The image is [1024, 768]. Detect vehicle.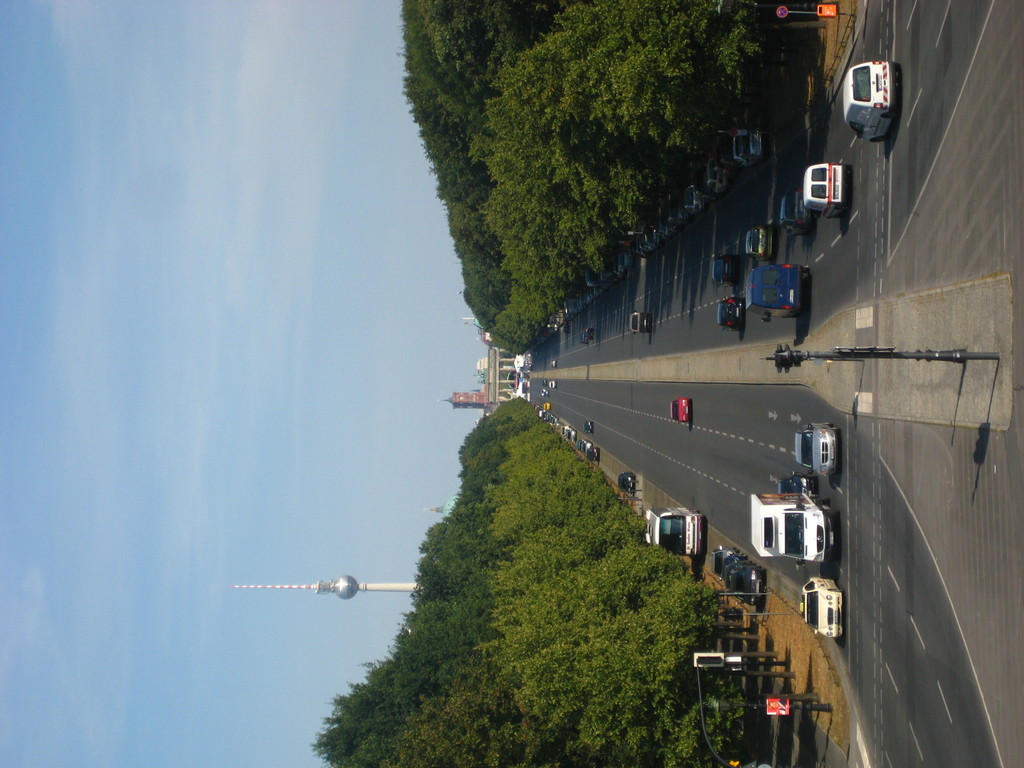
Detection: 715 298 744 331.
